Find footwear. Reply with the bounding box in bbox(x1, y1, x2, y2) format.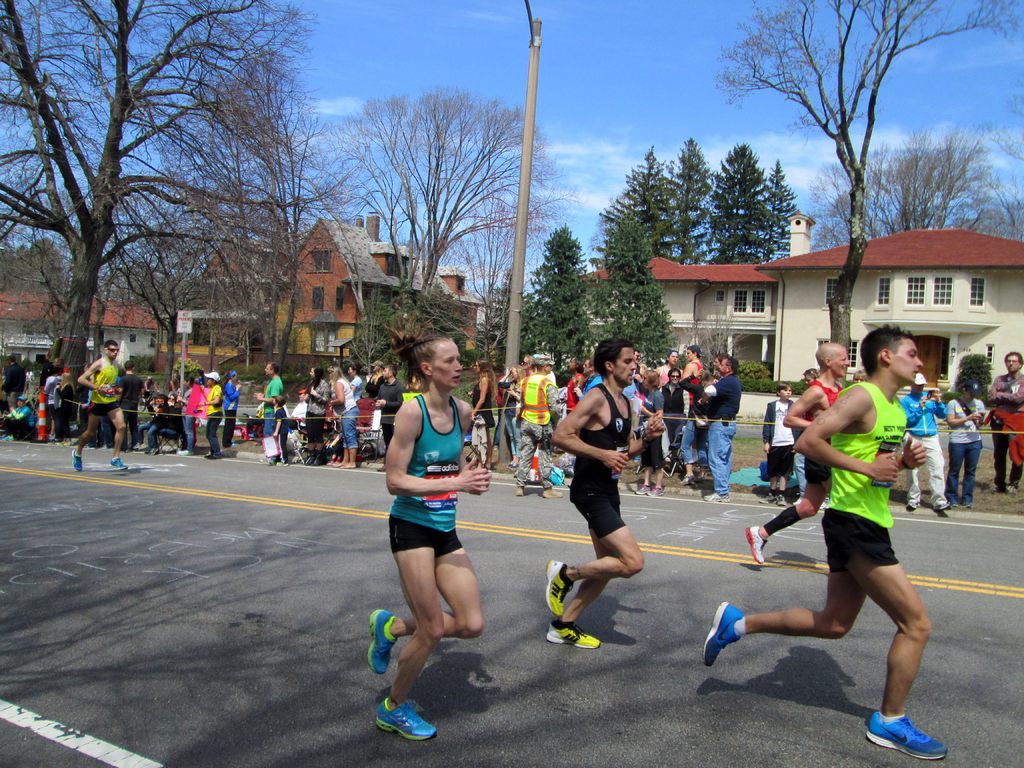
bbox(110, 458, 130, 471).
